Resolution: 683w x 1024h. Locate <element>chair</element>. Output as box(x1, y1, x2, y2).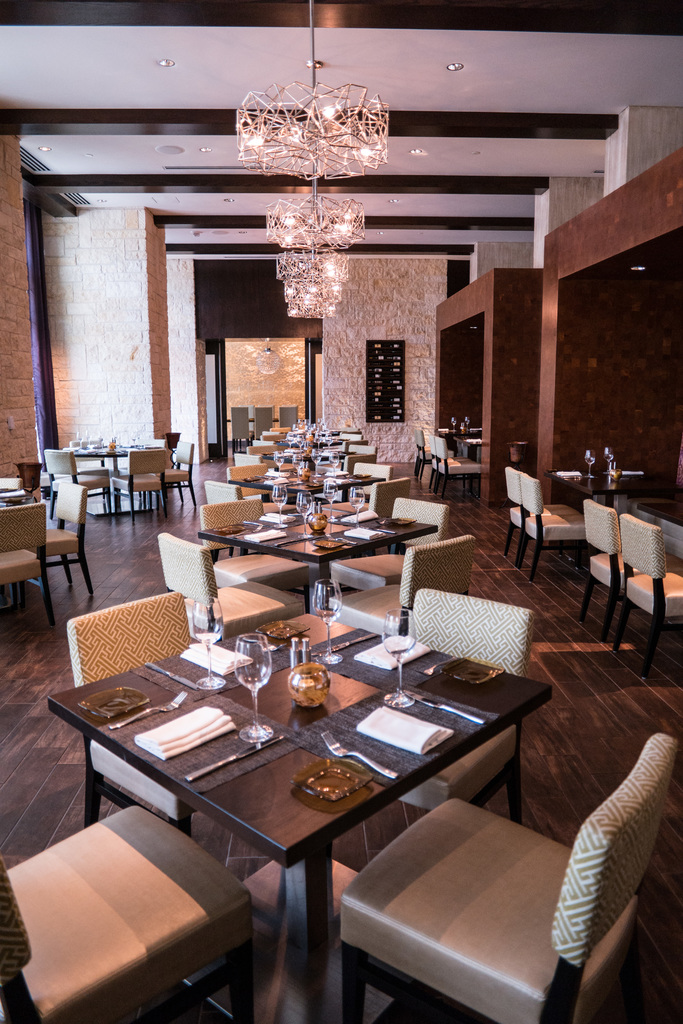
box(40, 445, 111, 515).
